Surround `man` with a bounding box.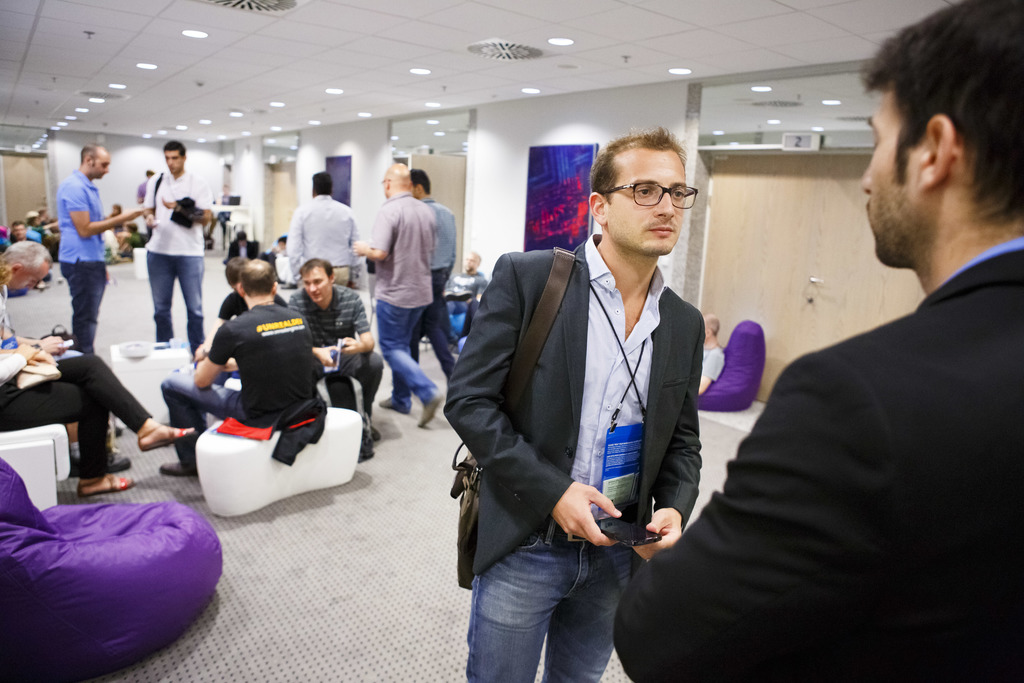
<region>53, 144, 147, 360</region>.
